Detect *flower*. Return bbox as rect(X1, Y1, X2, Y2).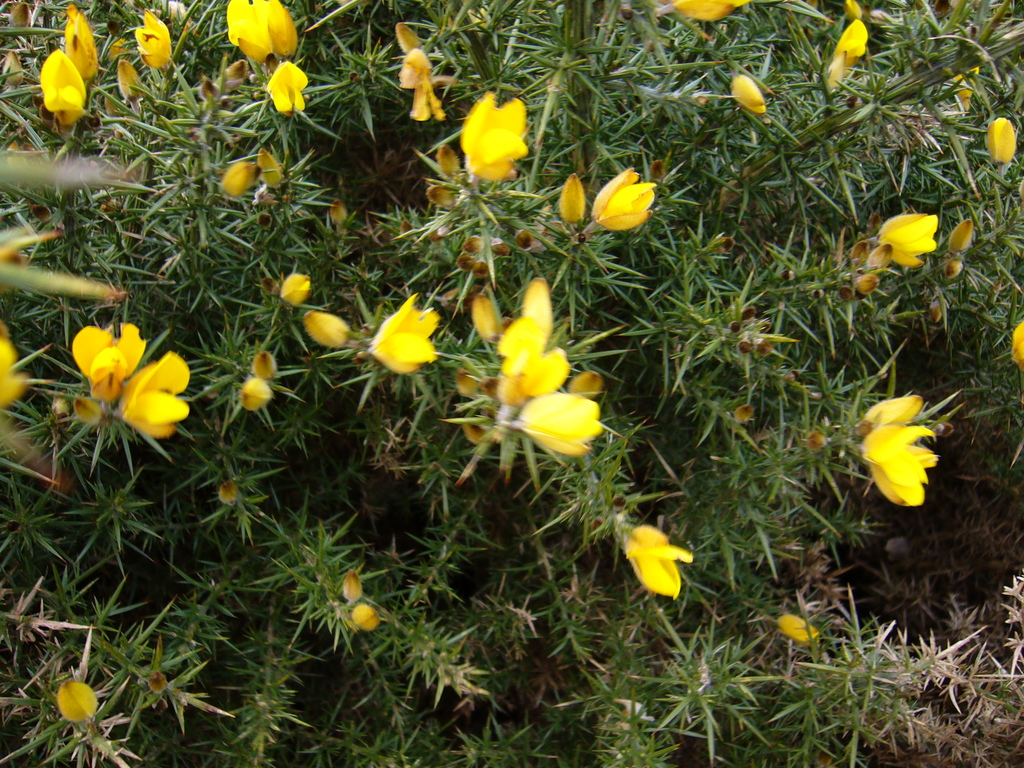
rect(132, 6, 179, 69).
